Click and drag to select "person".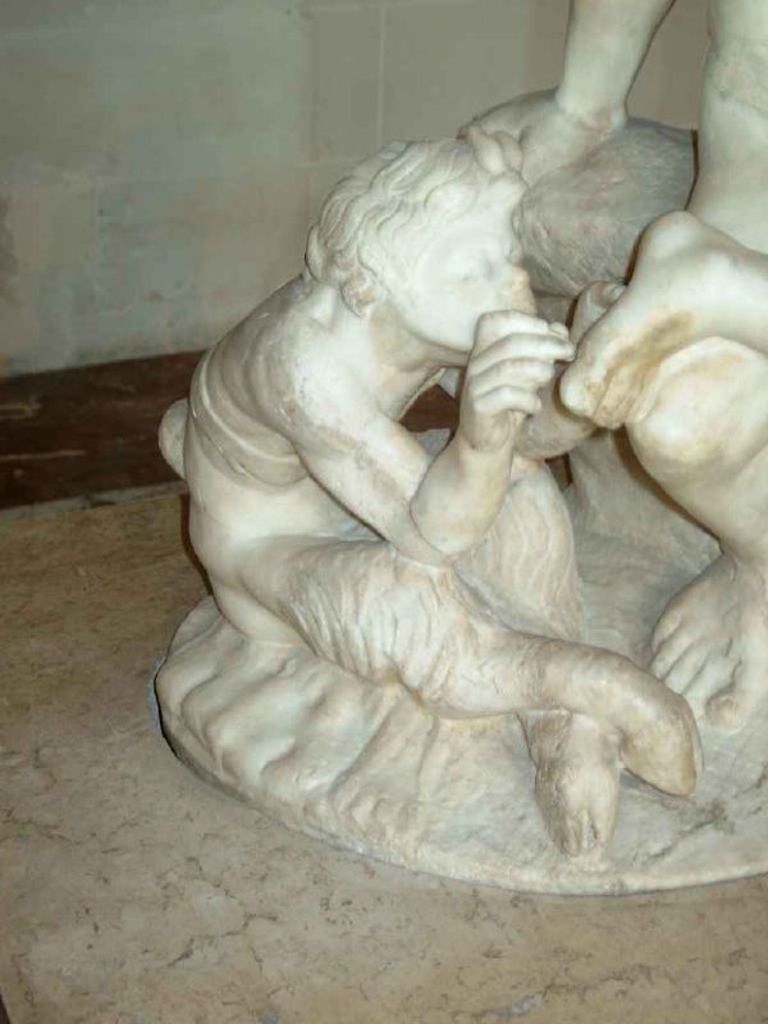
Selection: l=453, t=0, r=767, b=732.
